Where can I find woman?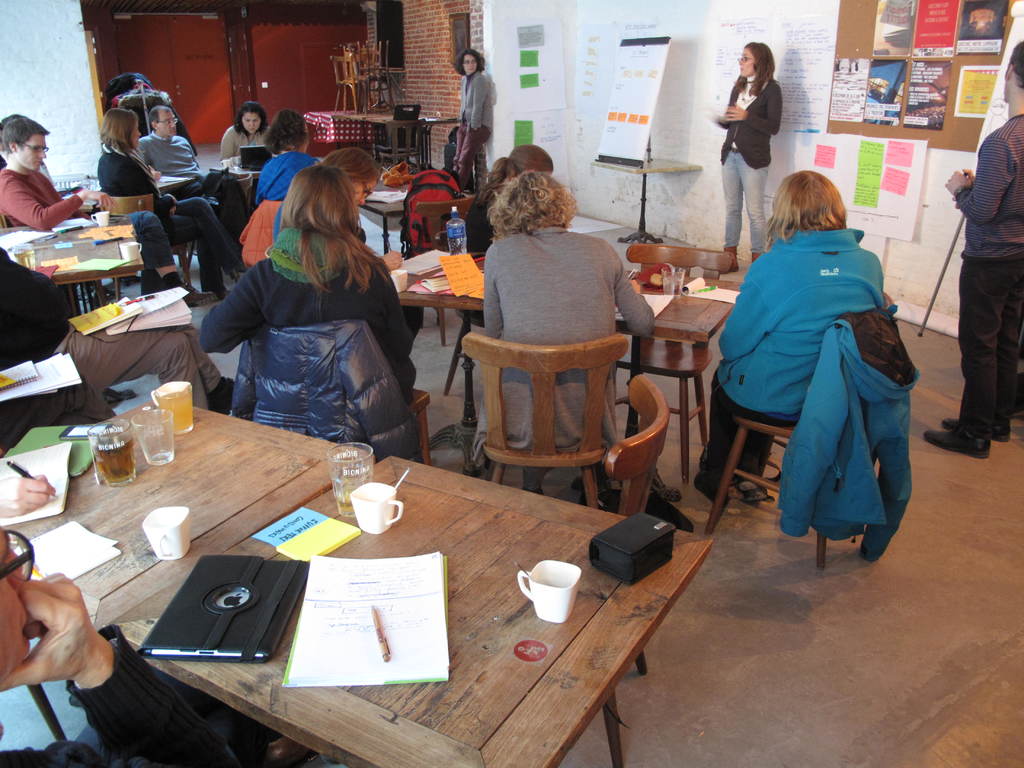
You can find it at detection(195, 161, 419, 404).
